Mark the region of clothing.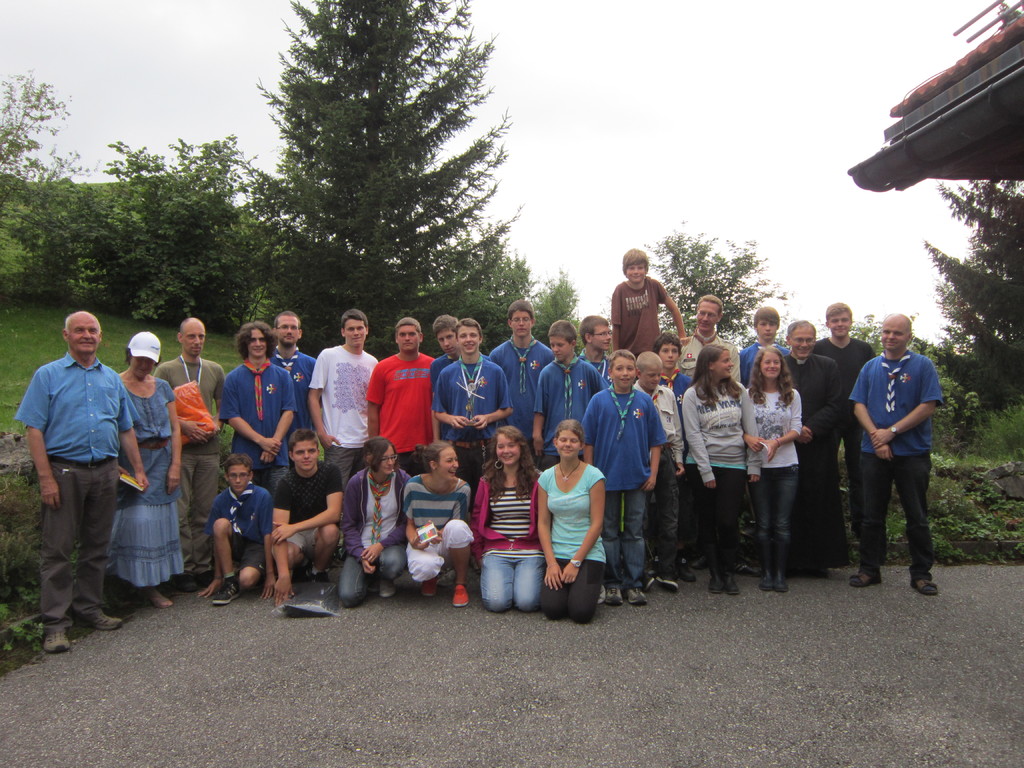
Region: pyautogui.locateOnScreen(810, 339, 878, 542).
